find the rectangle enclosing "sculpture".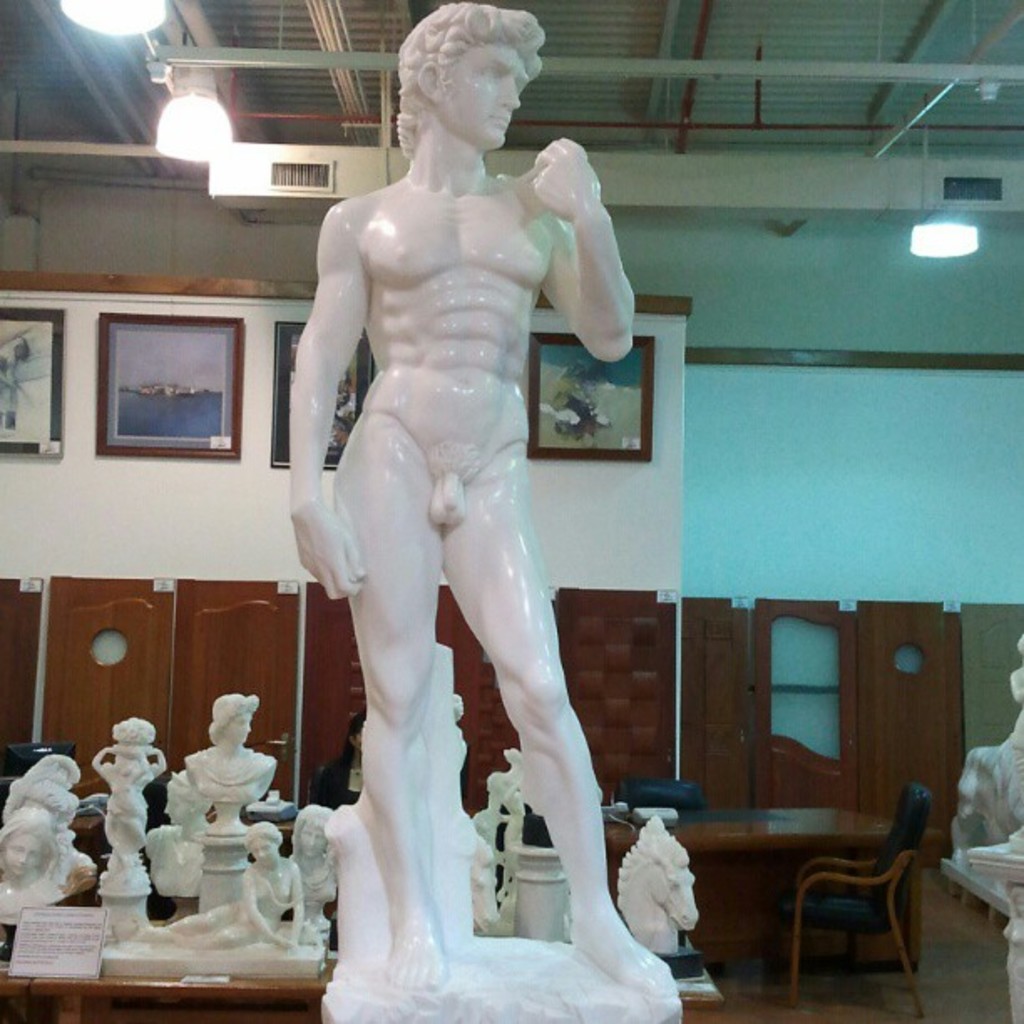
{"left": 181, "top": 691, "right": 273, "bottom": 832}.
